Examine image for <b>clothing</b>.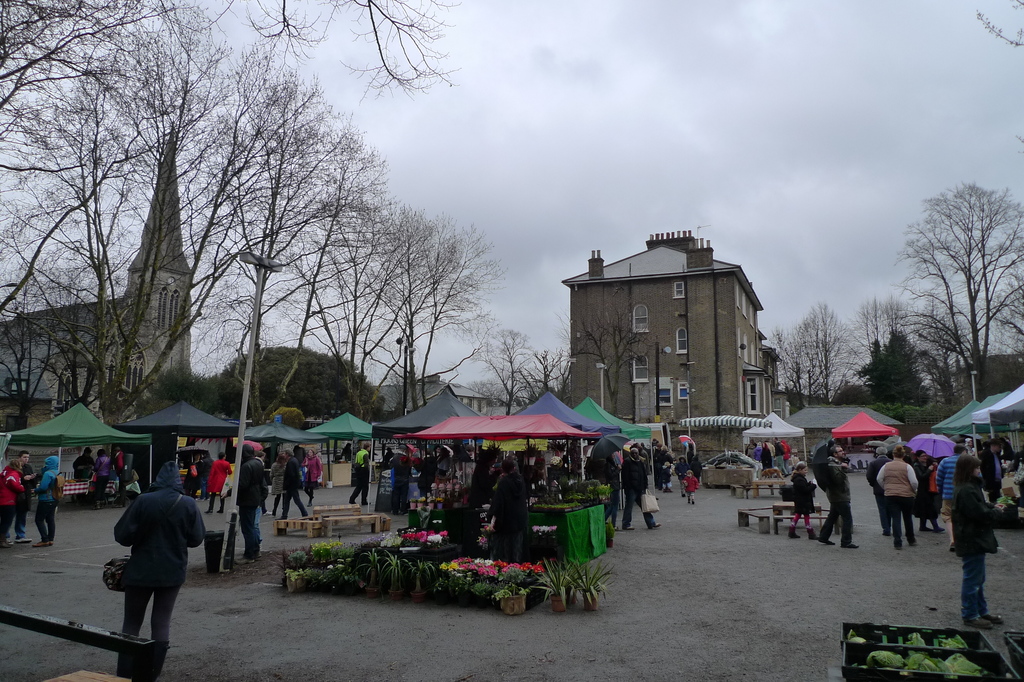
Examination result: select_region(115, 483, 212, 665).
